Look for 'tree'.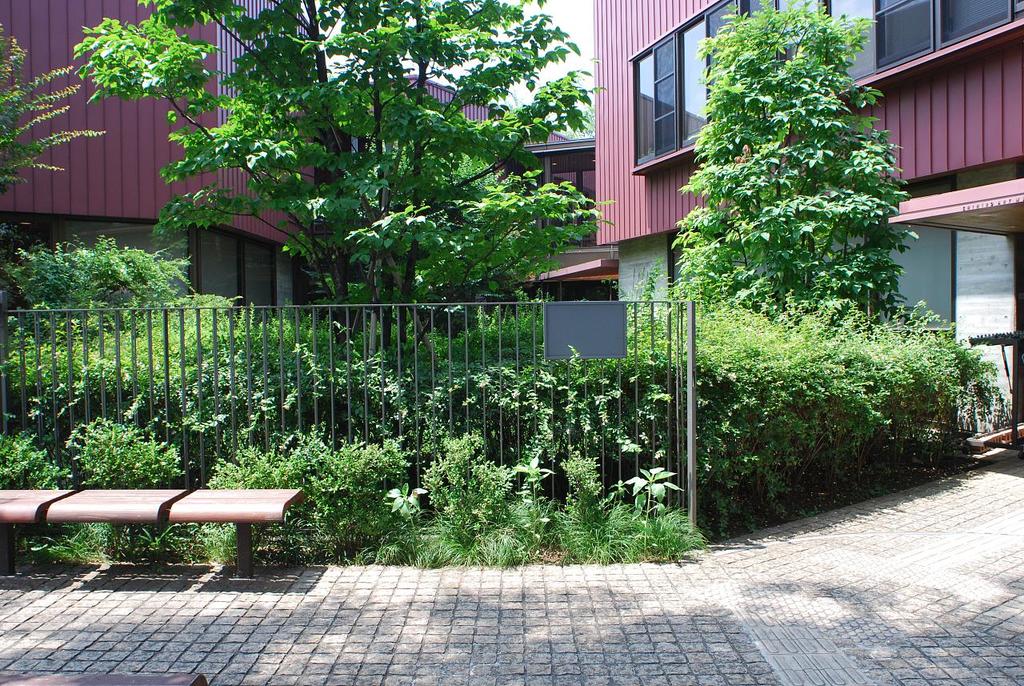
Found: Rect(10, 235, 190, 347).
